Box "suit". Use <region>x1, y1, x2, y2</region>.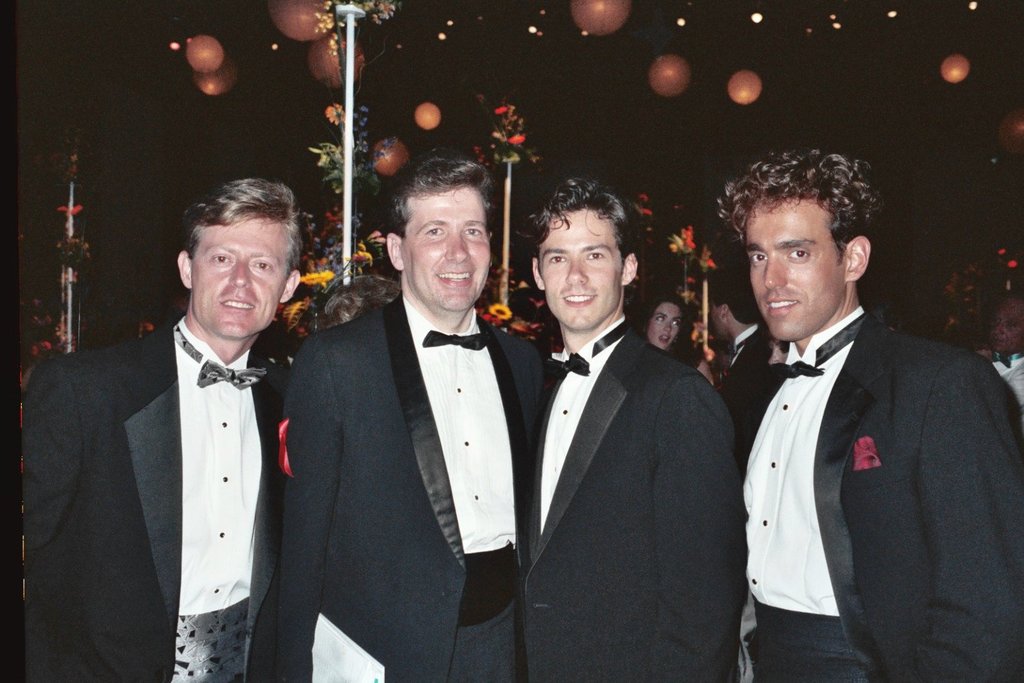
<region>517, 313, 752, 682</region>.
